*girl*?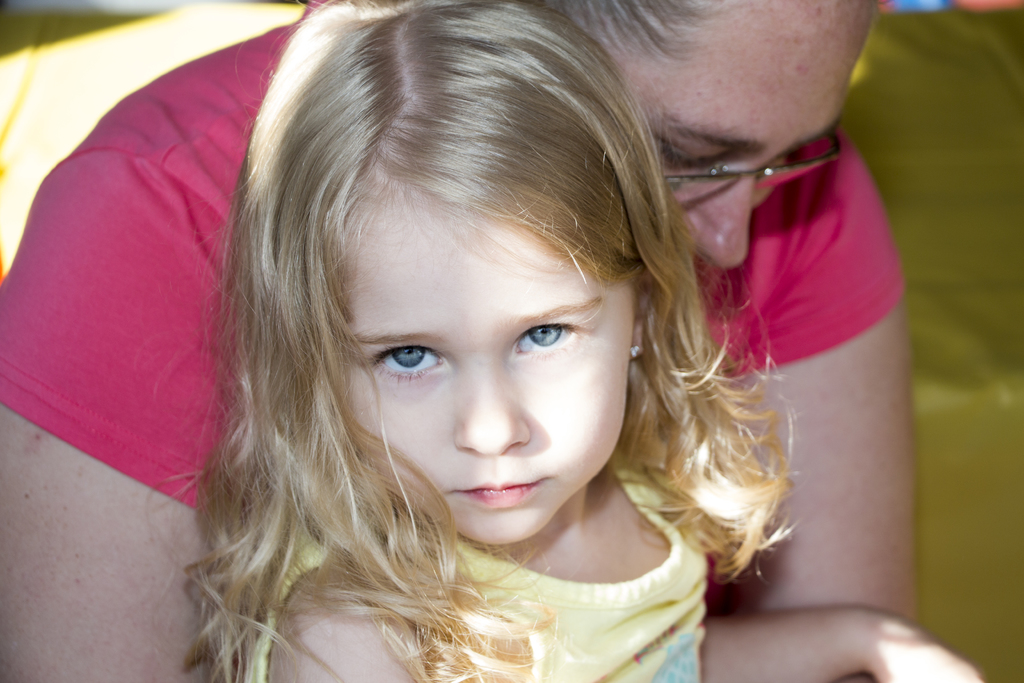
143 0 988 682
